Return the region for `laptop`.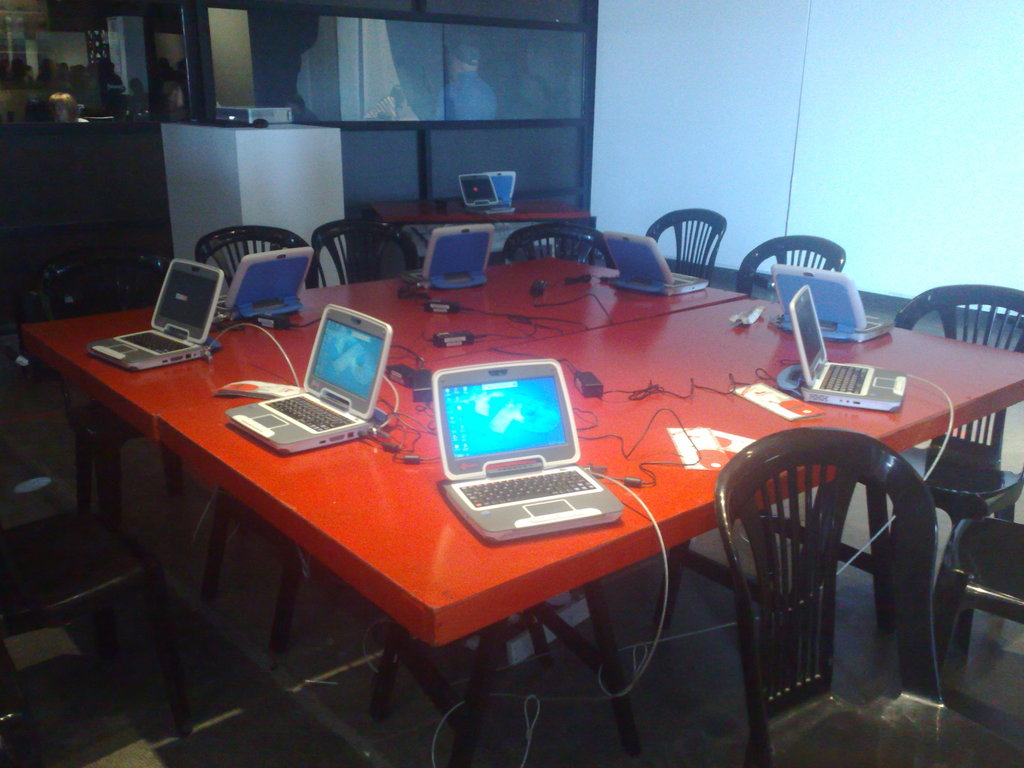
select_region(86, 259, 223, 371).
